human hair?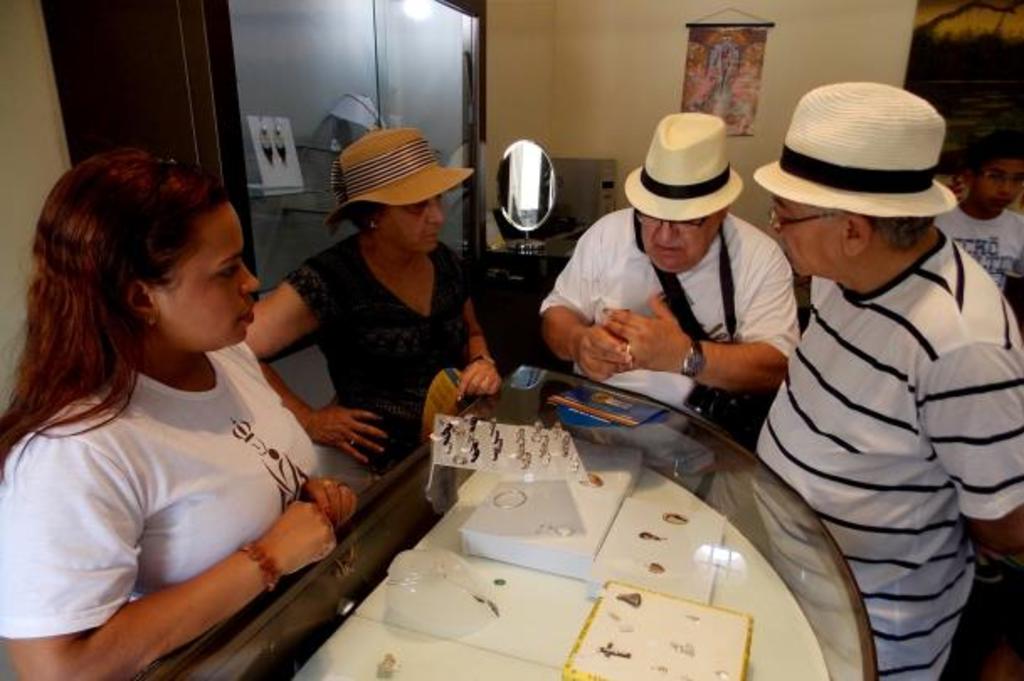
[44,145,256,437]
